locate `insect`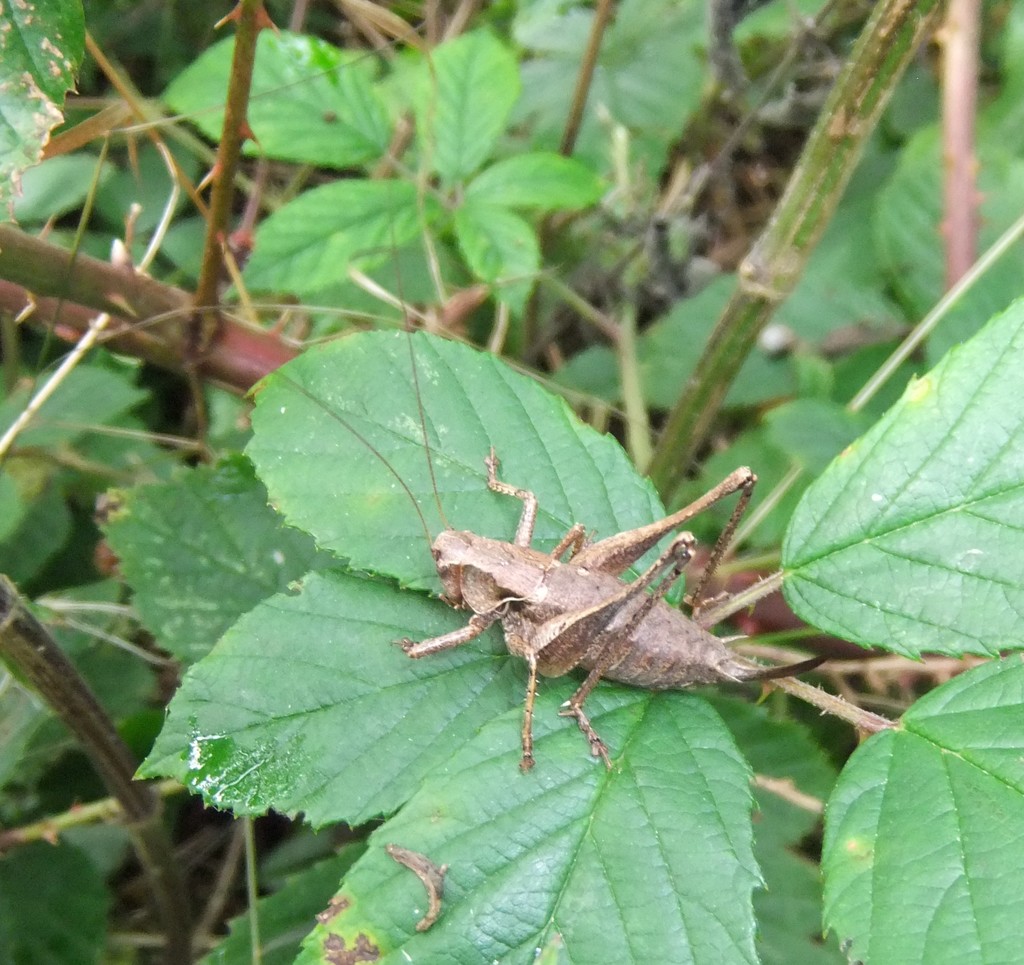
<bbox>380, 446, 839, 783</bbox>
